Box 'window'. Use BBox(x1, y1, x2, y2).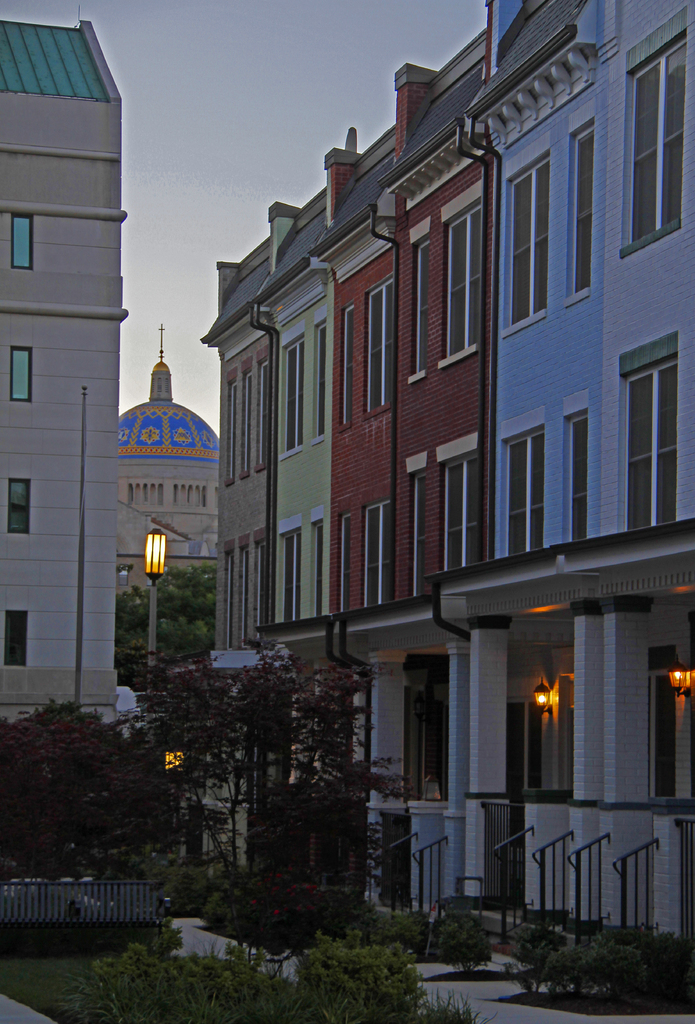
BBox(616, 324, 678, 525).
